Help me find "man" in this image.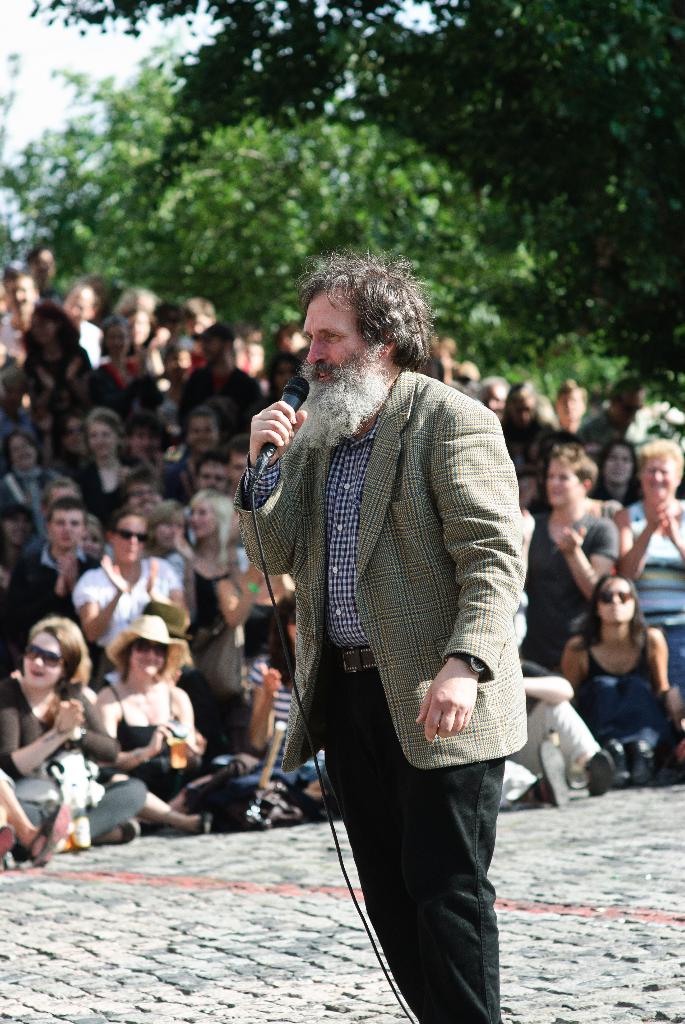
Found it: [left=200, top=447, right=235, bottom=503].
